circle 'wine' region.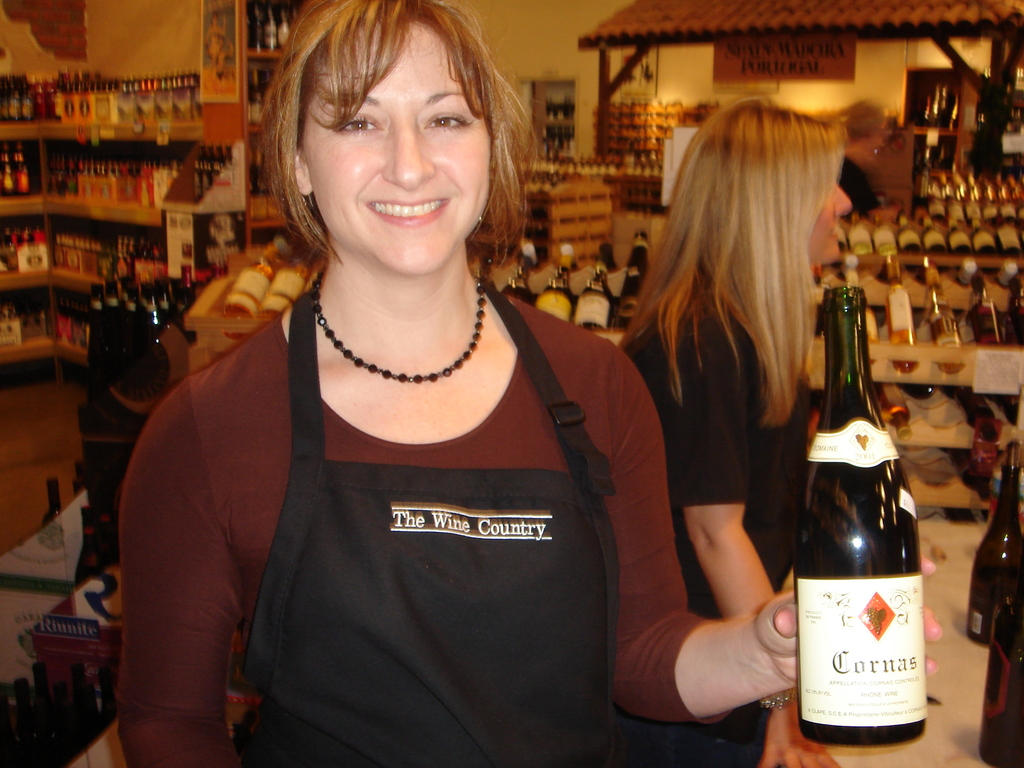
Region: bbox=(970, 445, 1023, 648).
